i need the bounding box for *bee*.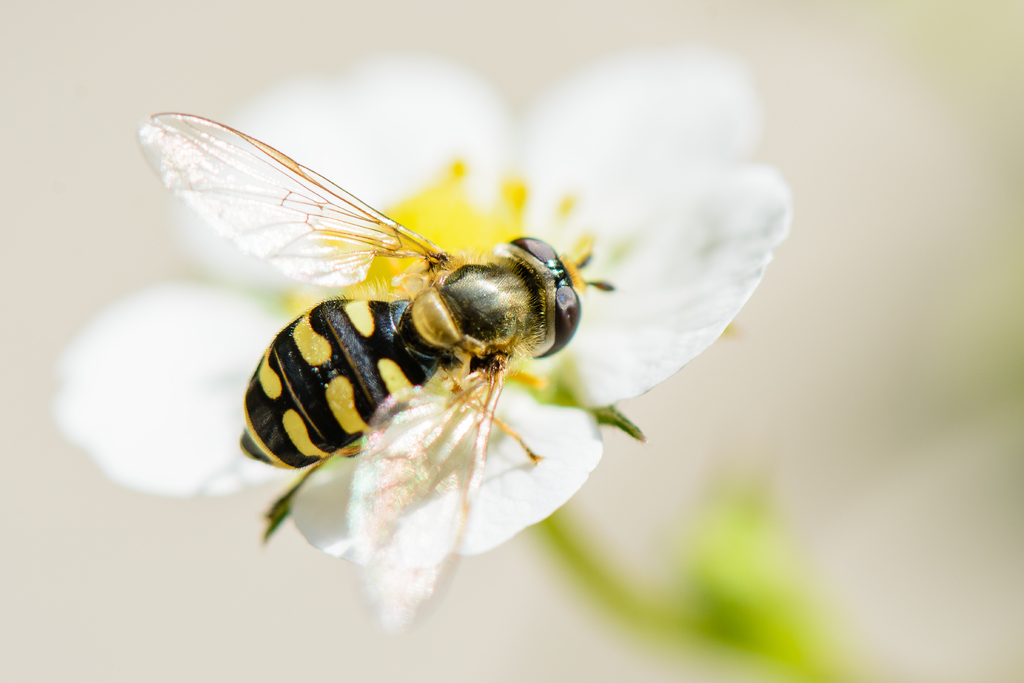
Here it is: detection(149, 97, 624, 524).
